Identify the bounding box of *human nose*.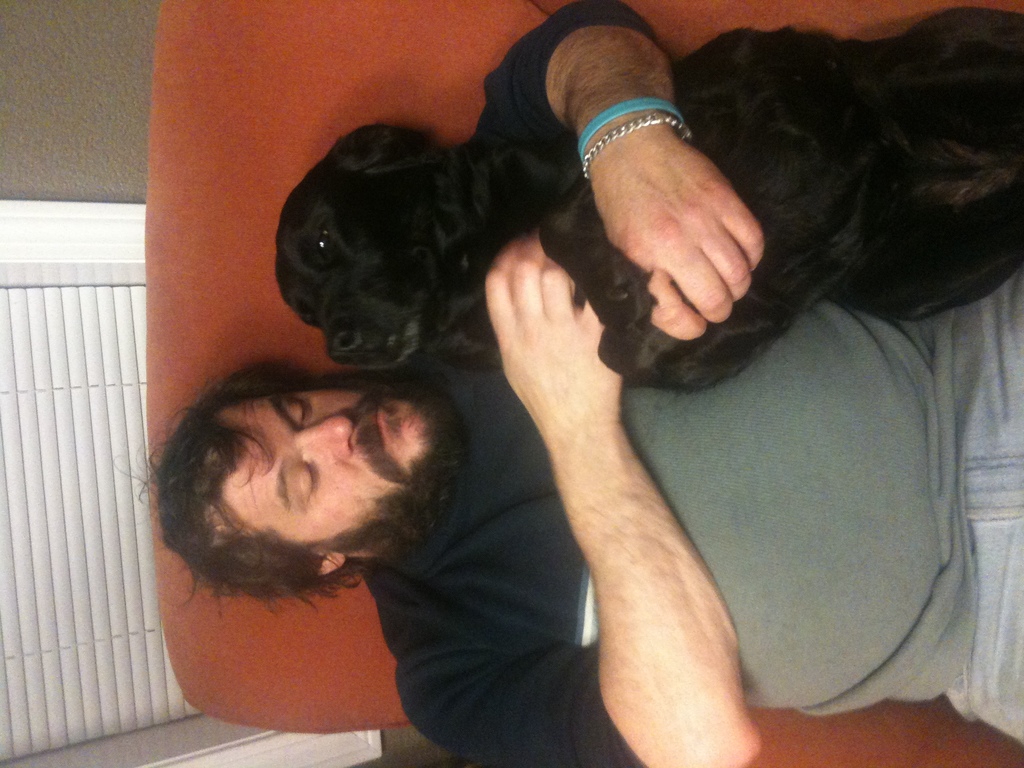
297, 415, 355, 461.
